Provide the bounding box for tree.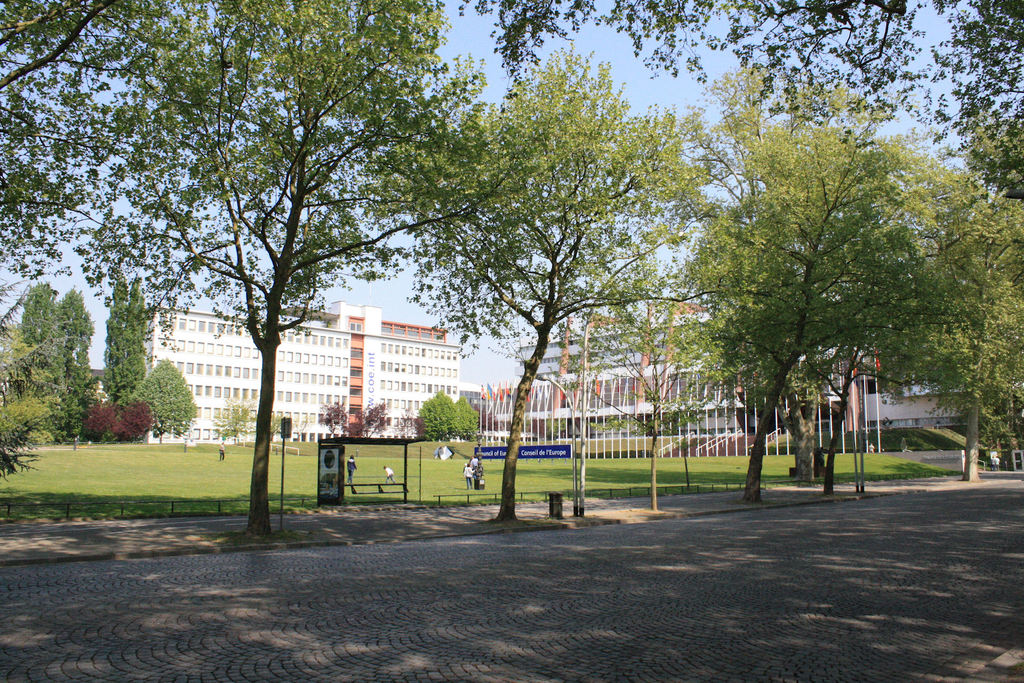
rect(415, 393, 456, 439).
